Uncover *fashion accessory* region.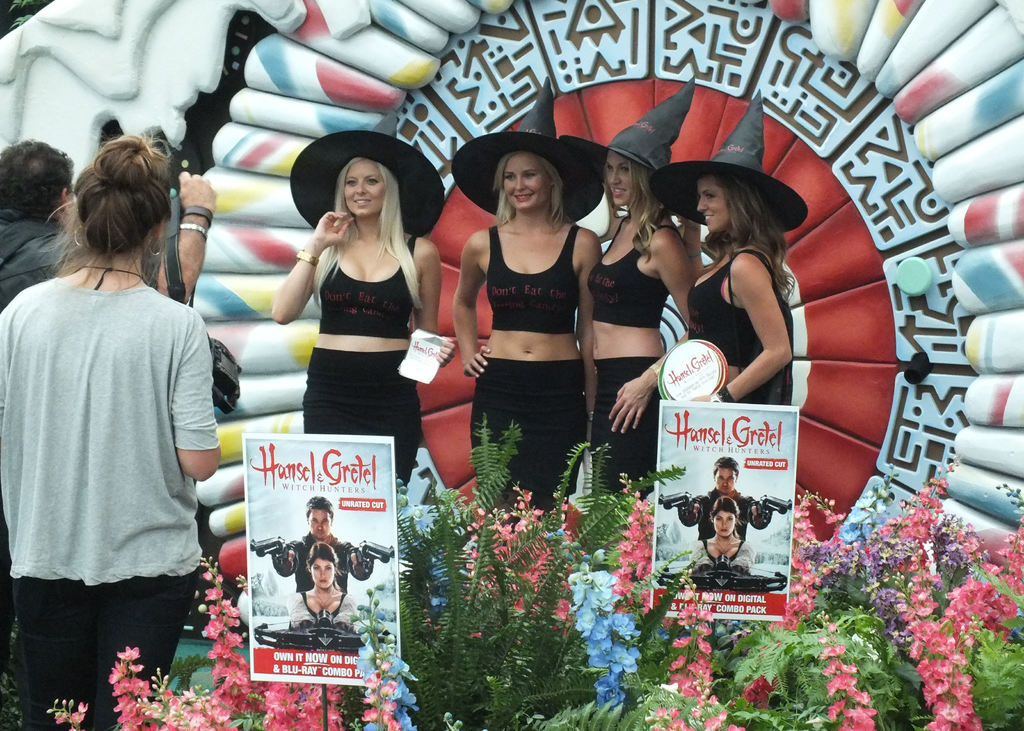
Uncovered: select_region(74, 229, 90, 249).
